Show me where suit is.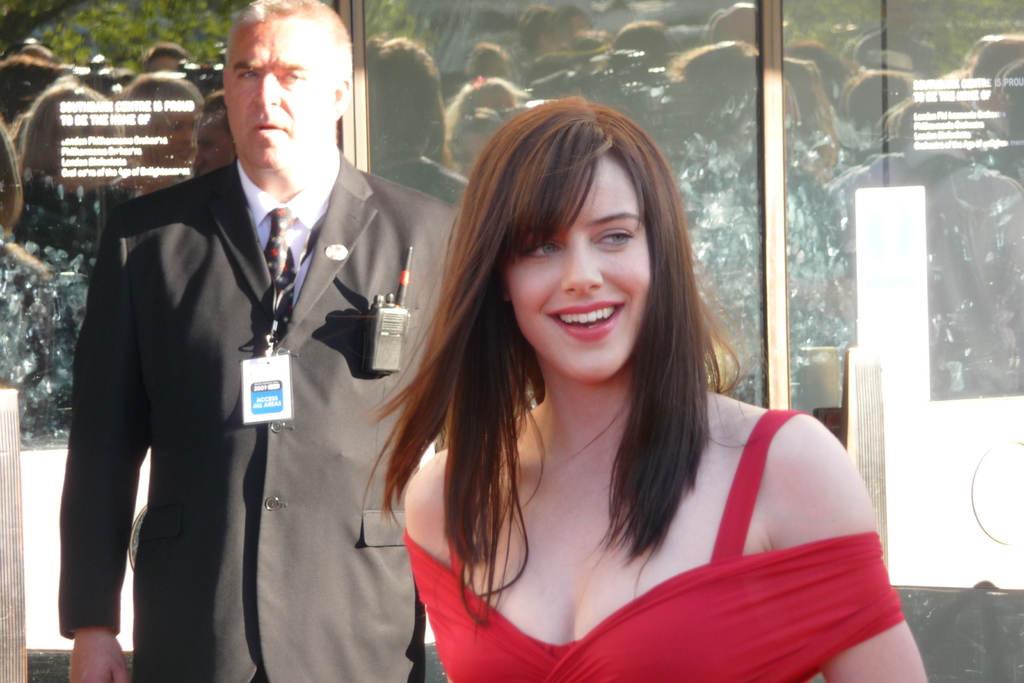
suit is at region(87, 21, 422, 682).
